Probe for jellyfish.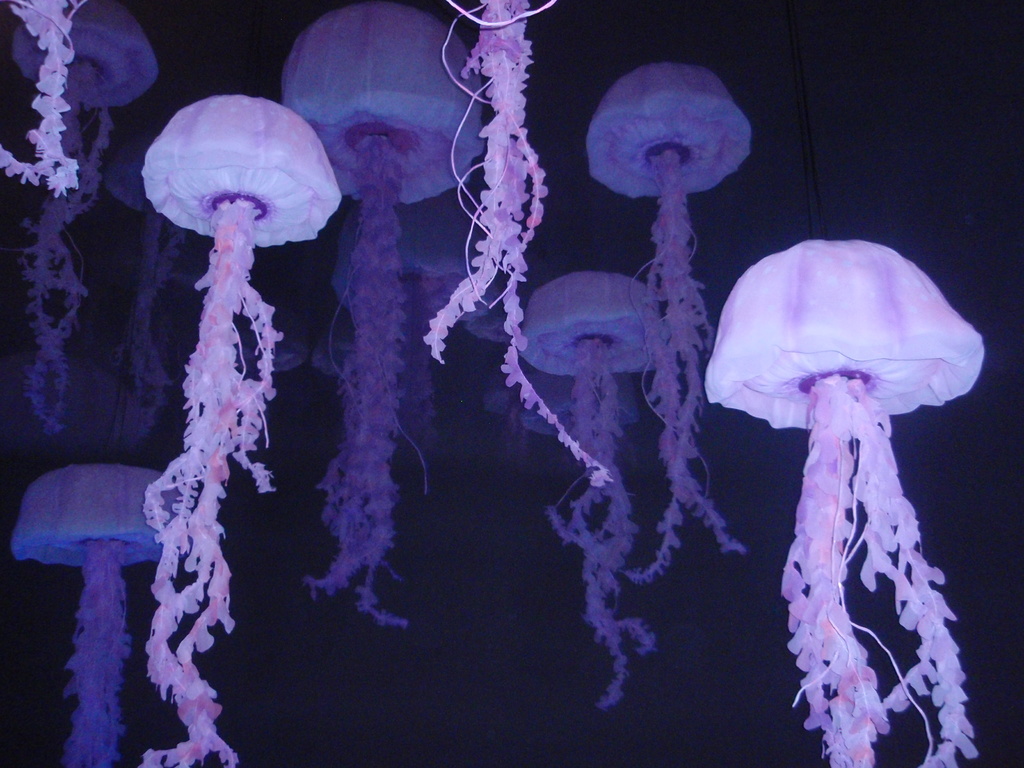
Probe result: {"left": 280, "top": 0, "right": 490, "bottom": 630}.
